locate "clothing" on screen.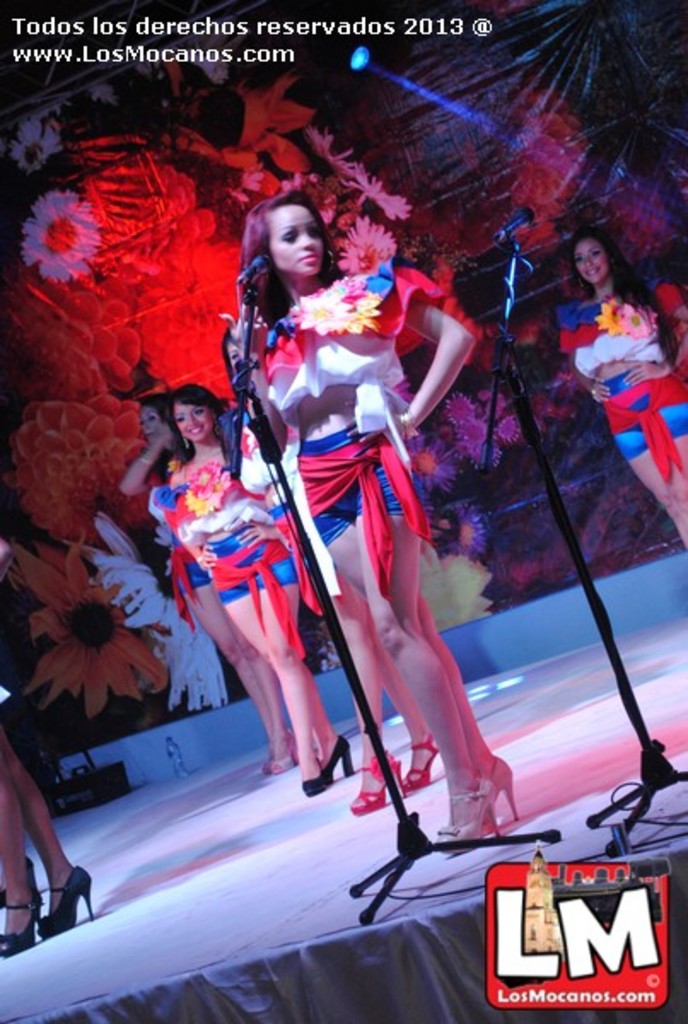
On screen at x1=172 y1=411 x2=295 y2=660.
